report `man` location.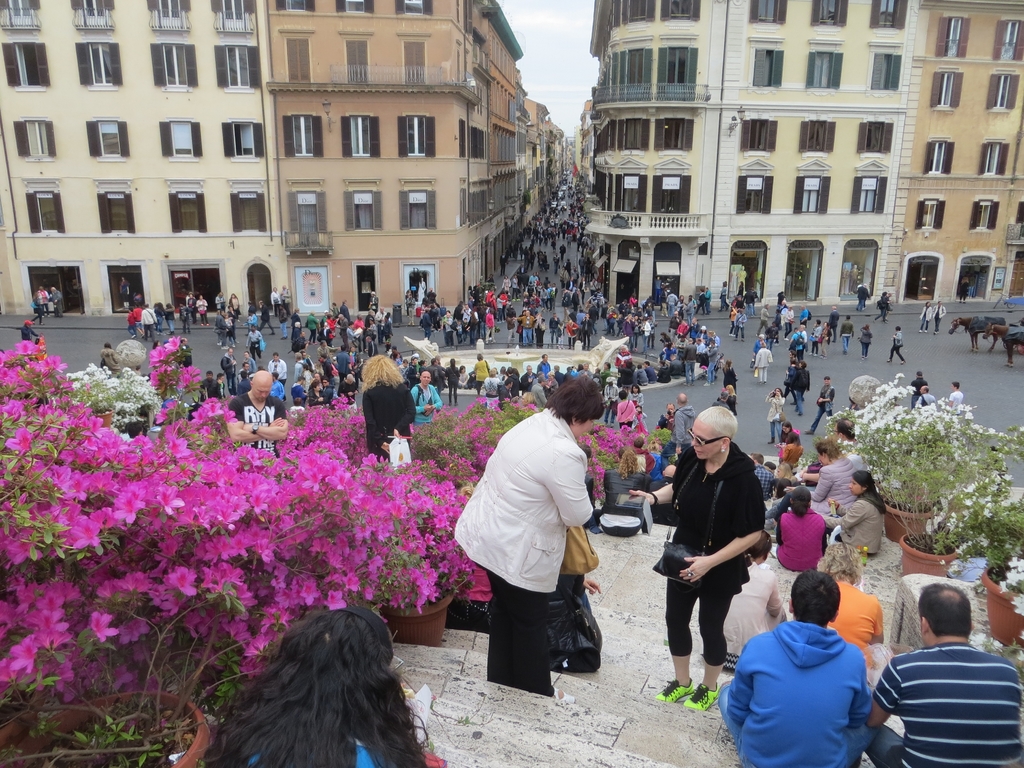
Report: bbox(907, 381, 938, 406).
